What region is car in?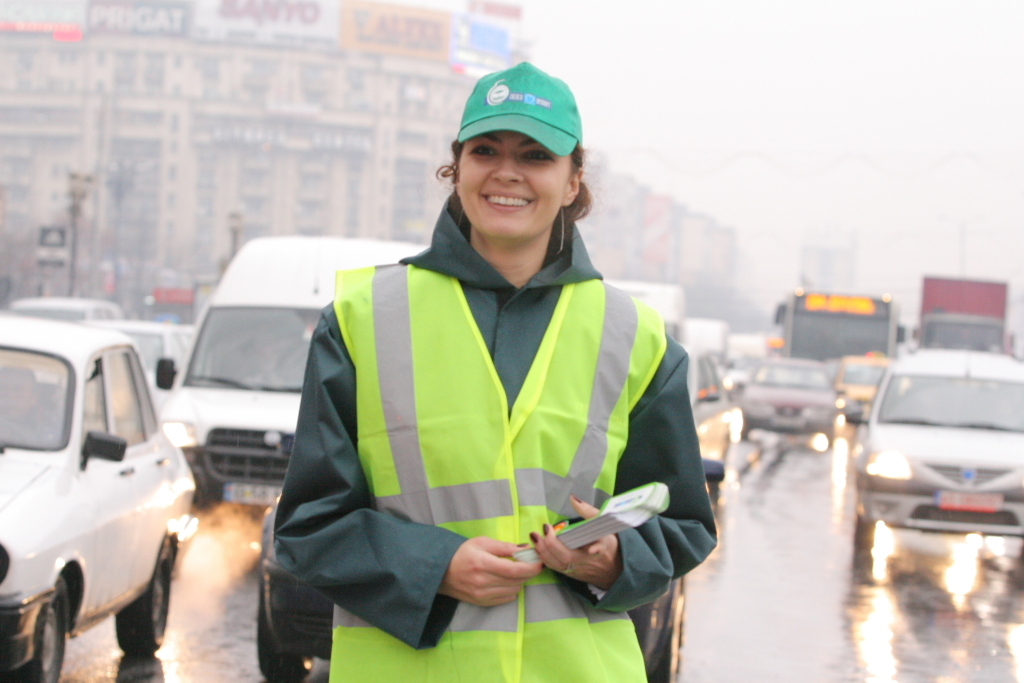
<region>844, 348, 1017, 588</region>.
